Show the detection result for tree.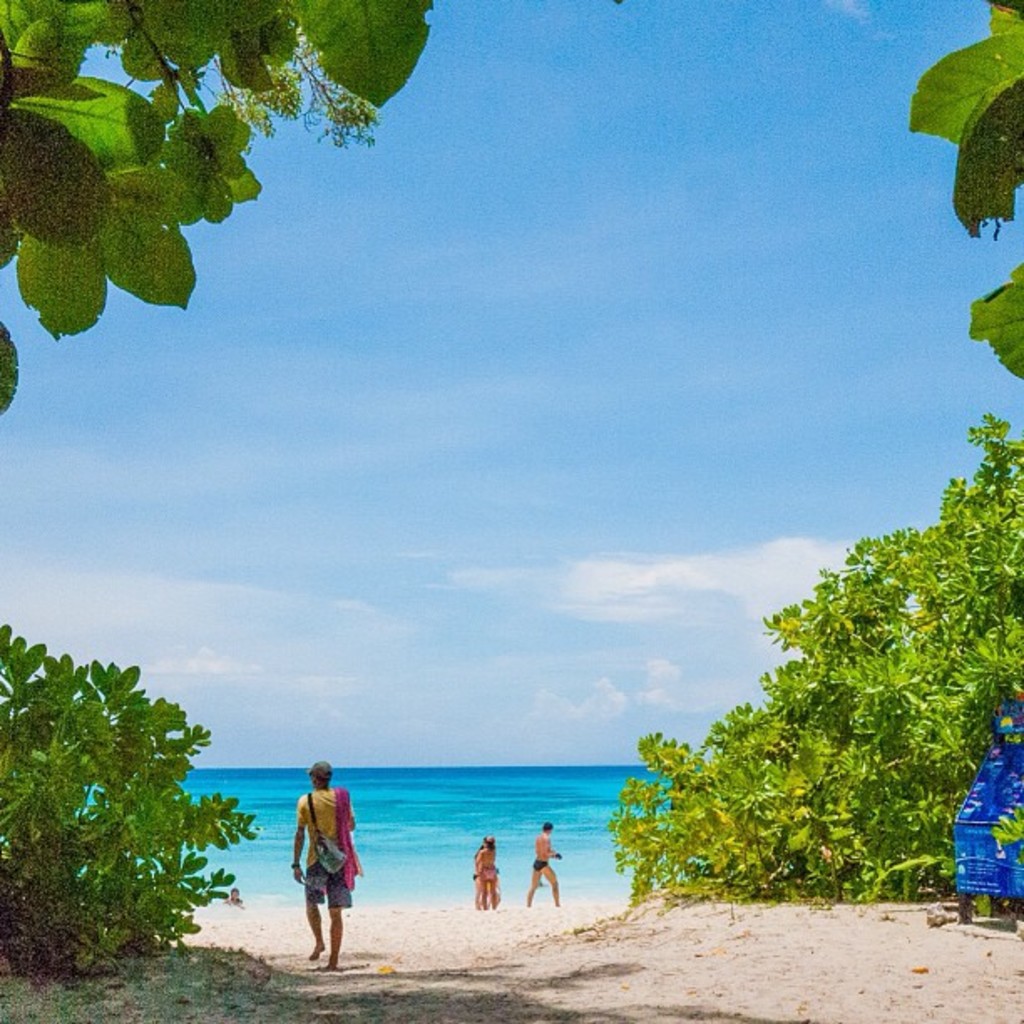
0, 621, 253, 986.
